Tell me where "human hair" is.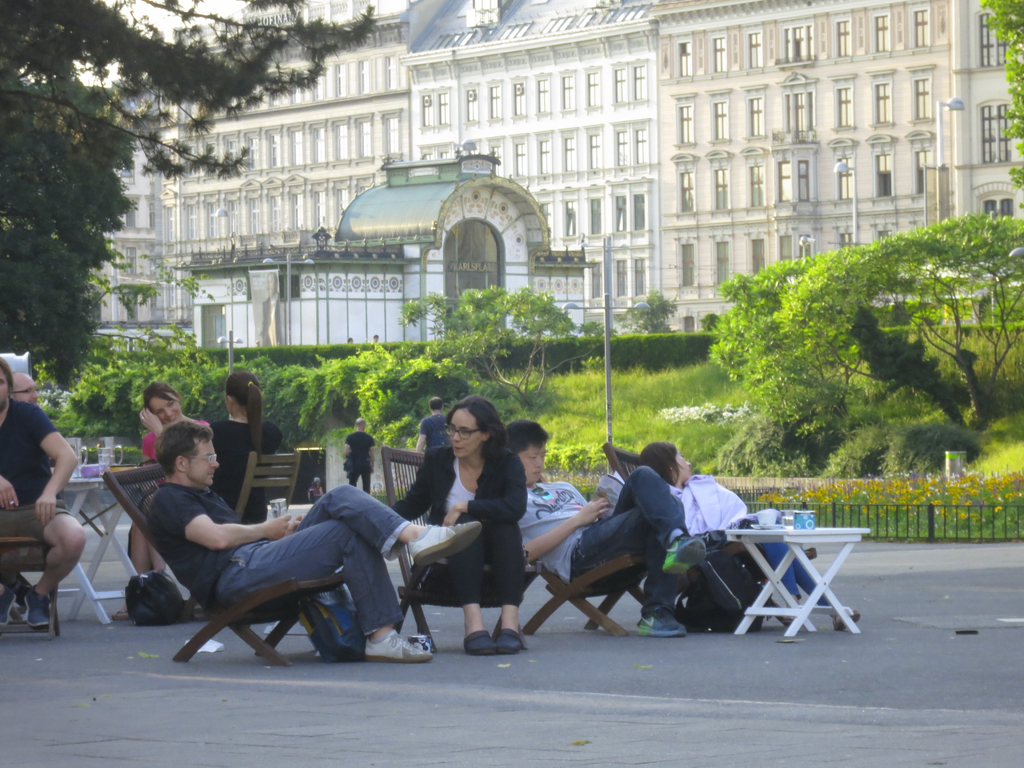
"human hair" is at 645,439,671,500.
